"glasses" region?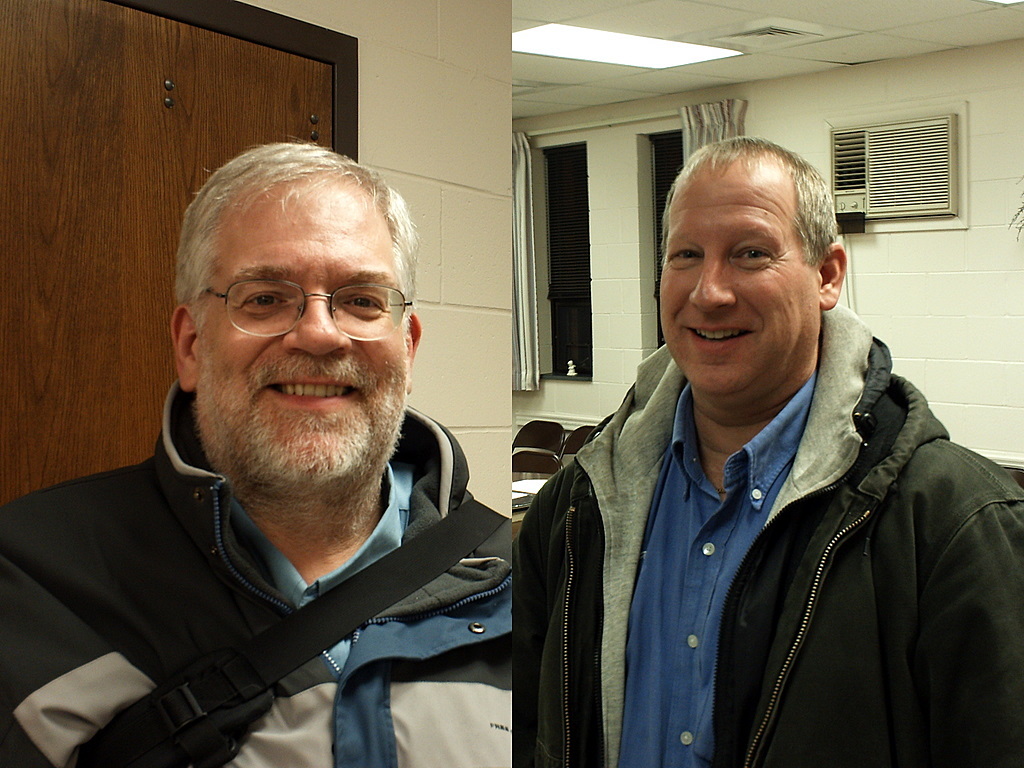
x1=202, y1=276, x2=414, y2=337
